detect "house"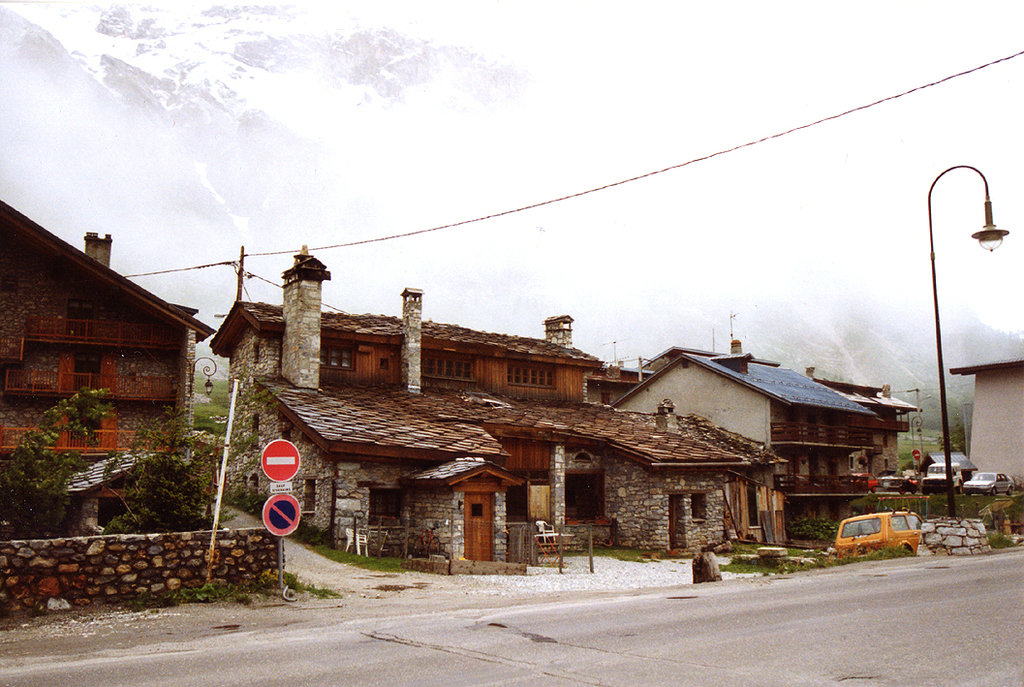
813/374/921/474
